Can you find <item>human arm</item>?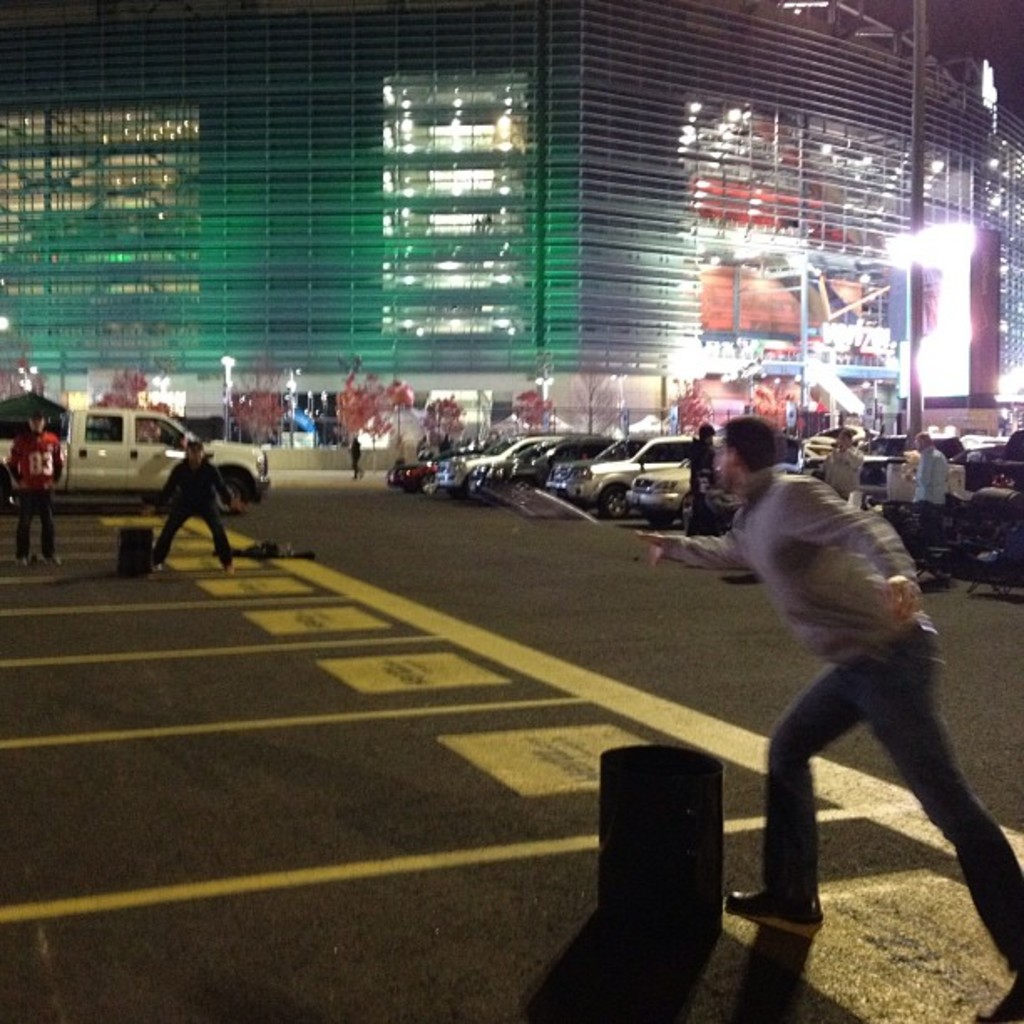
Yes, bounding box: pyautogui.locateOnScreen(771, 472, 937, 627).
